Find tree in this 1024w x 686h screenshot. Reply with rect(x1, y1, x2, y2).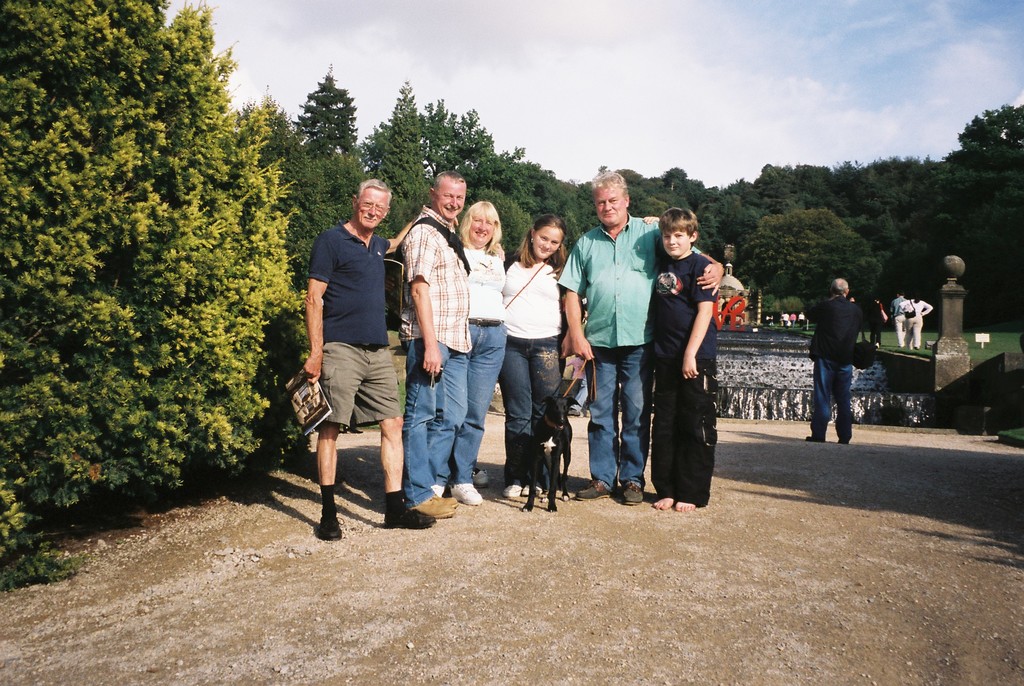
rect(570, 171, 687, 243).
